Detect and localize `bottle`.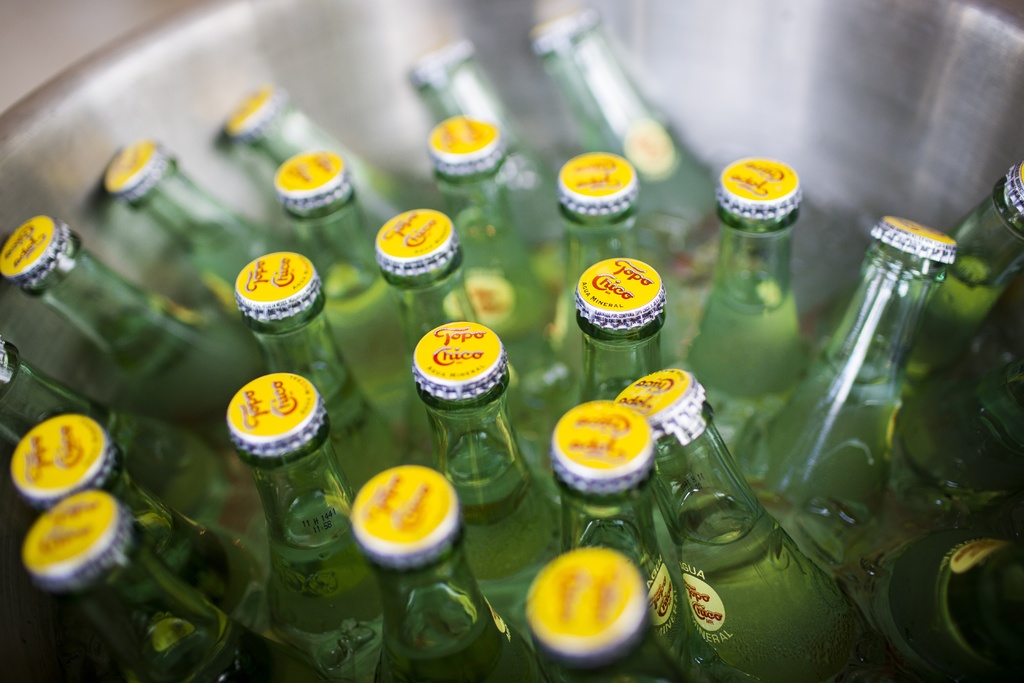
Localized at l=554, t=155, r=656, b=386.
